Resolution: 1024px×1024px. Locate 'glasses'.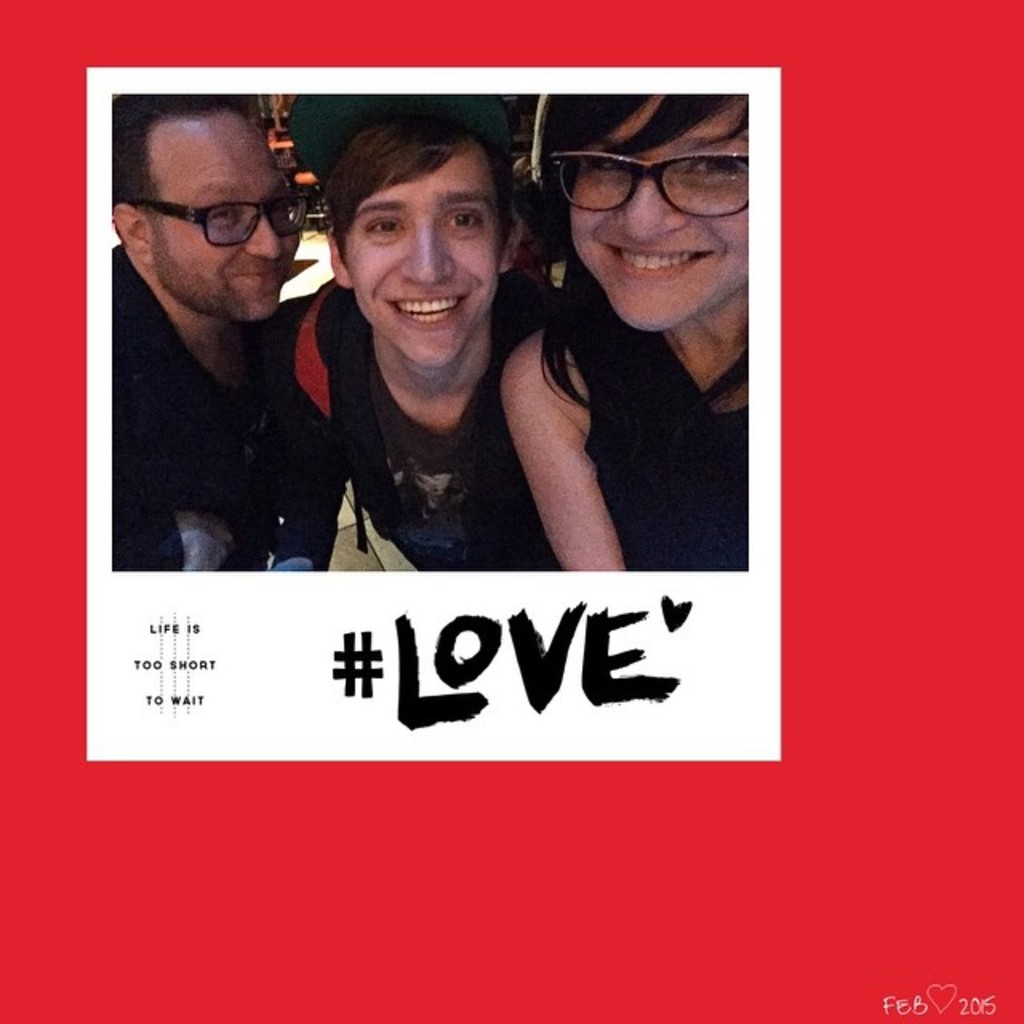
crop(544, 126, 750, 214).
